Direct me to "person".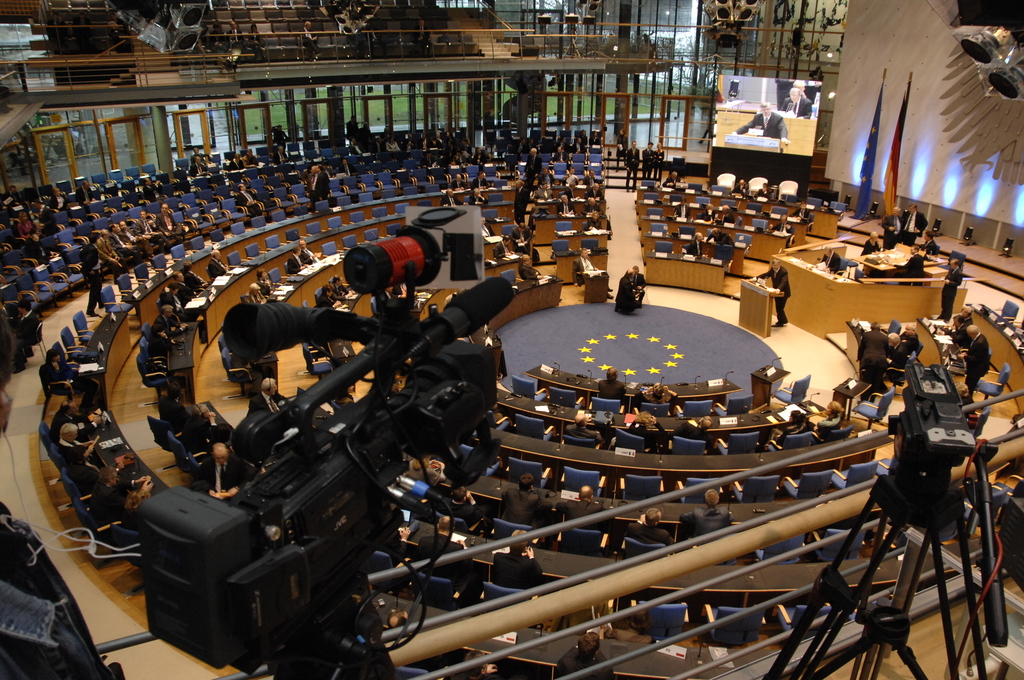
Direction: {"left": 44, "top": 348, "right": 99, "bottom": 413}.
